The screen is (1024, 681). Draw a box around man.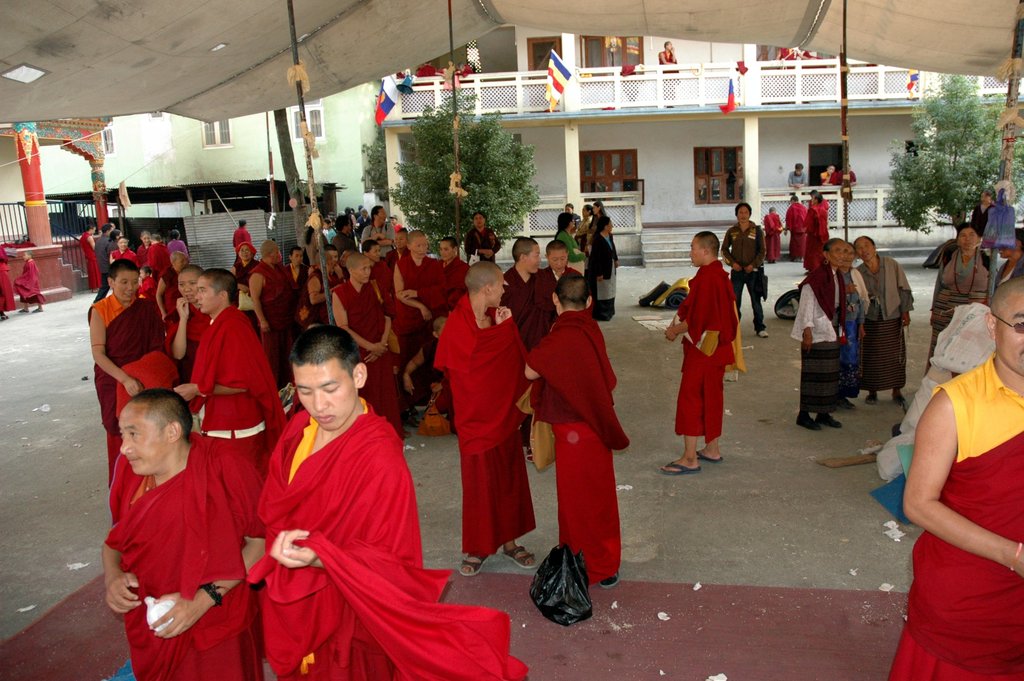
pyautogui.locateOnScreen(429, 258, 540, 579).
